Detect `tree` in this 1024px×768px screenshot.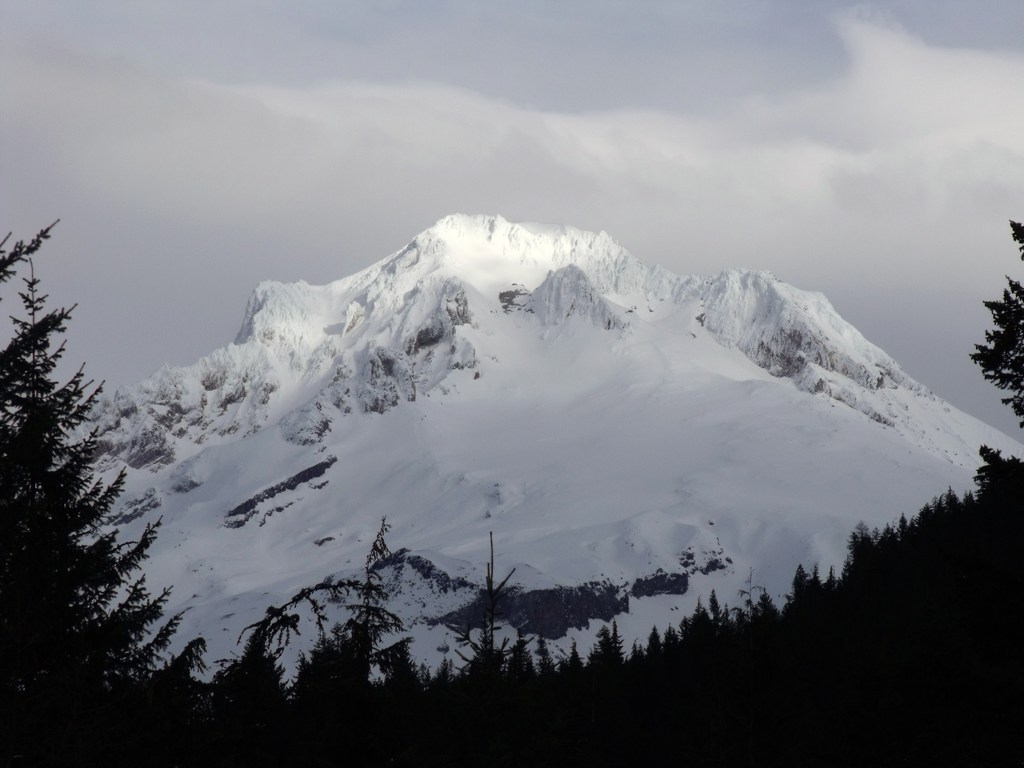
Detection: 967,217,1023,424.
